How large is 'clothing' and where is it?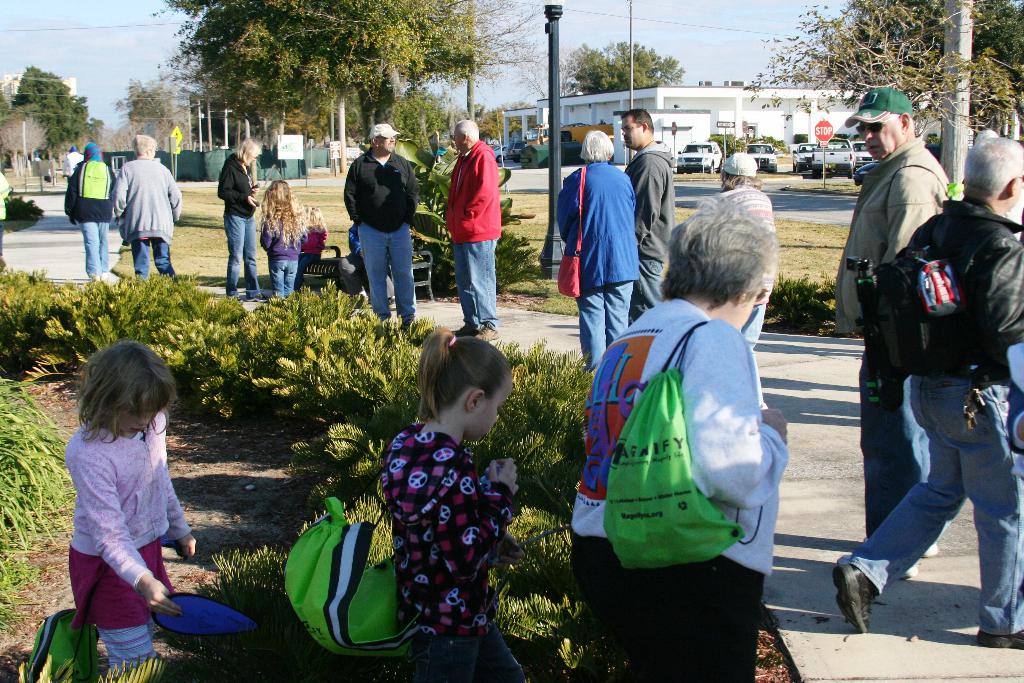
Bounding box: l=622, t=137, r=676, b=322.
